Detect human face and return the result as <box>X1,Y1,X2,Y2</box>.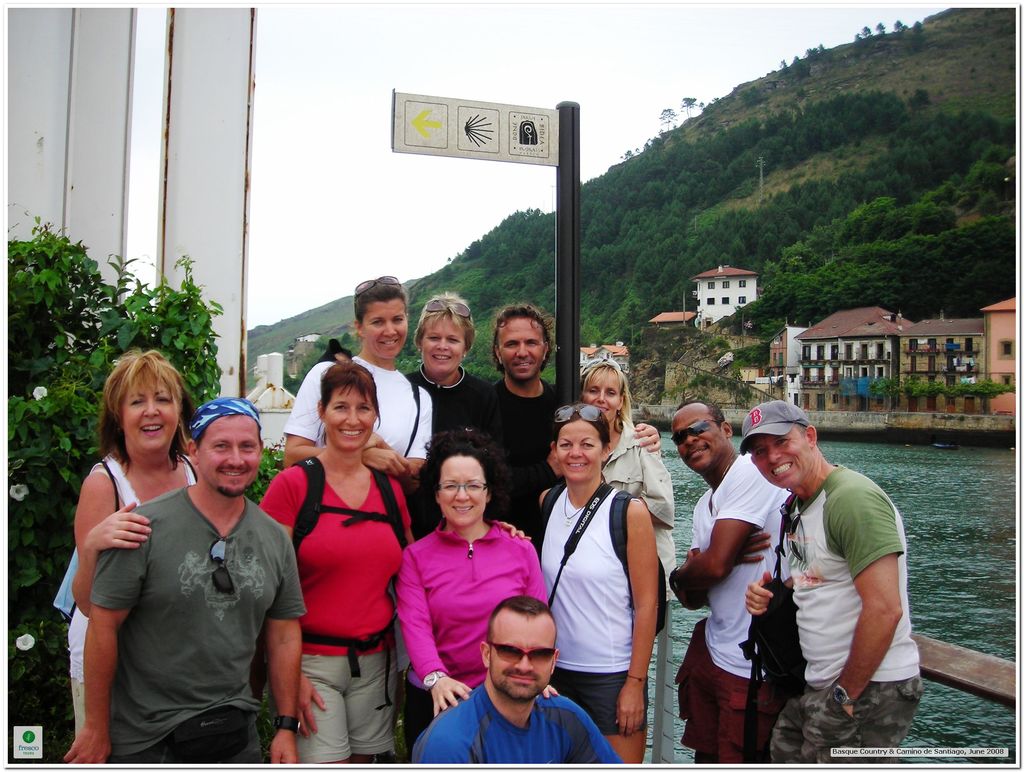
<box>420,313,461,375</box>.
